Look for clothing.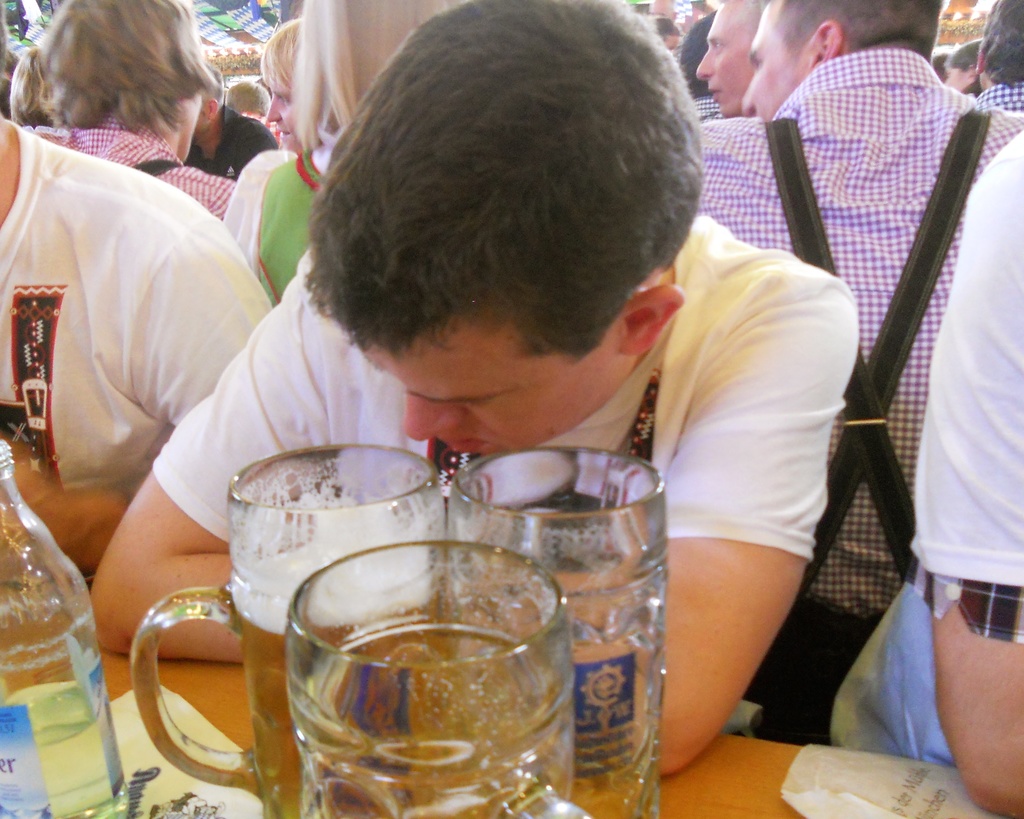
Found: 0 122 273 499.
